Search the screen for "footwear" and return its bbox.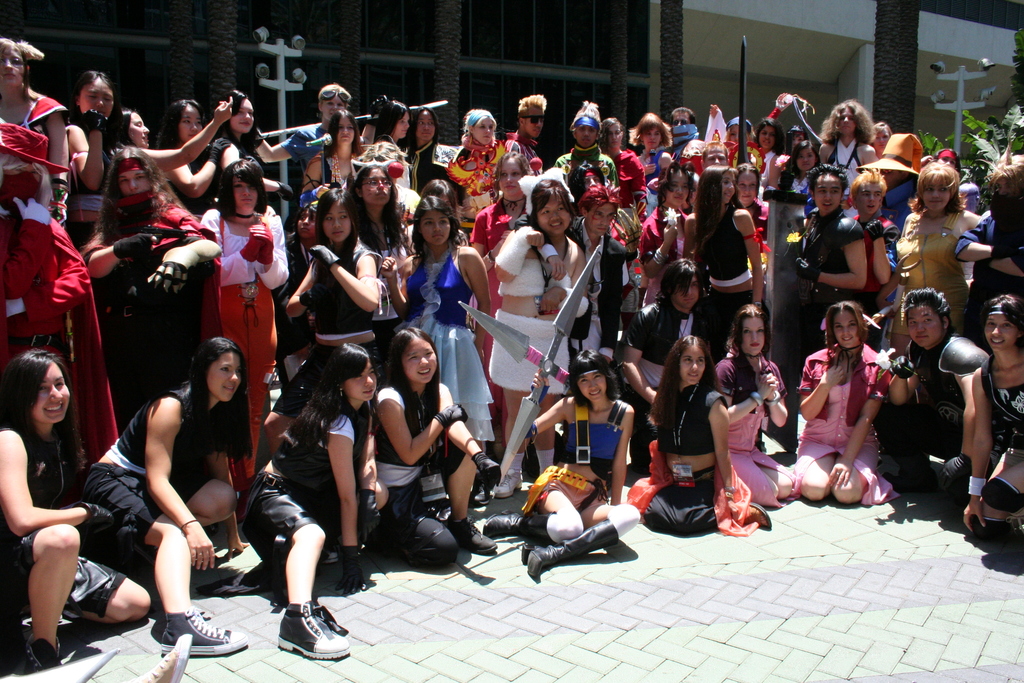
Found: box(275, 604, 348, 660).
